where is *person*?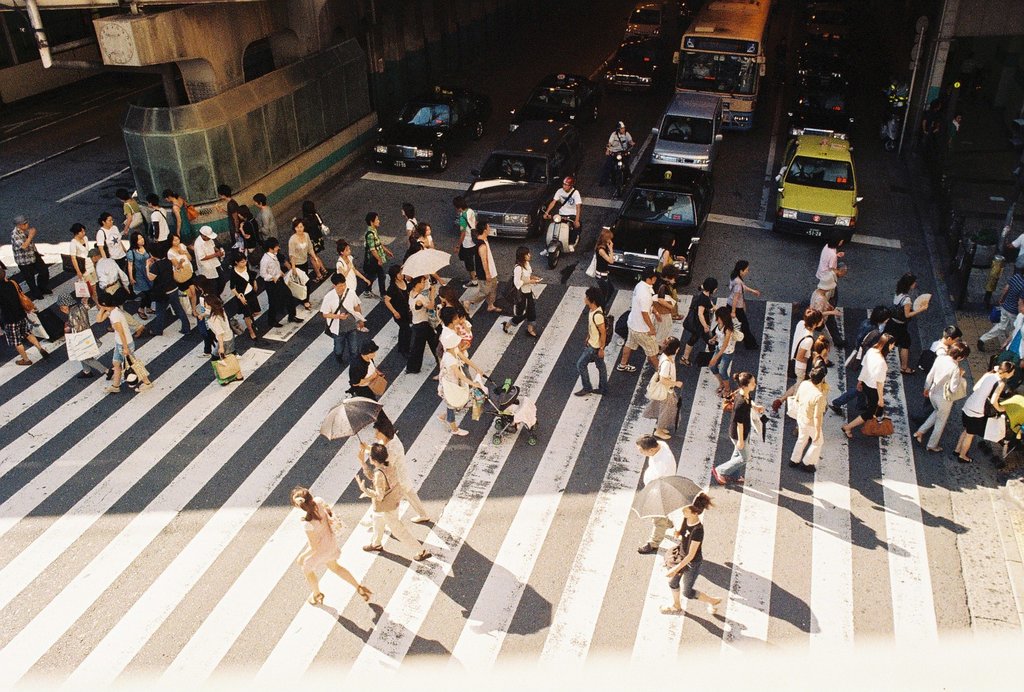
bbox(534, 93, 548, 110).
